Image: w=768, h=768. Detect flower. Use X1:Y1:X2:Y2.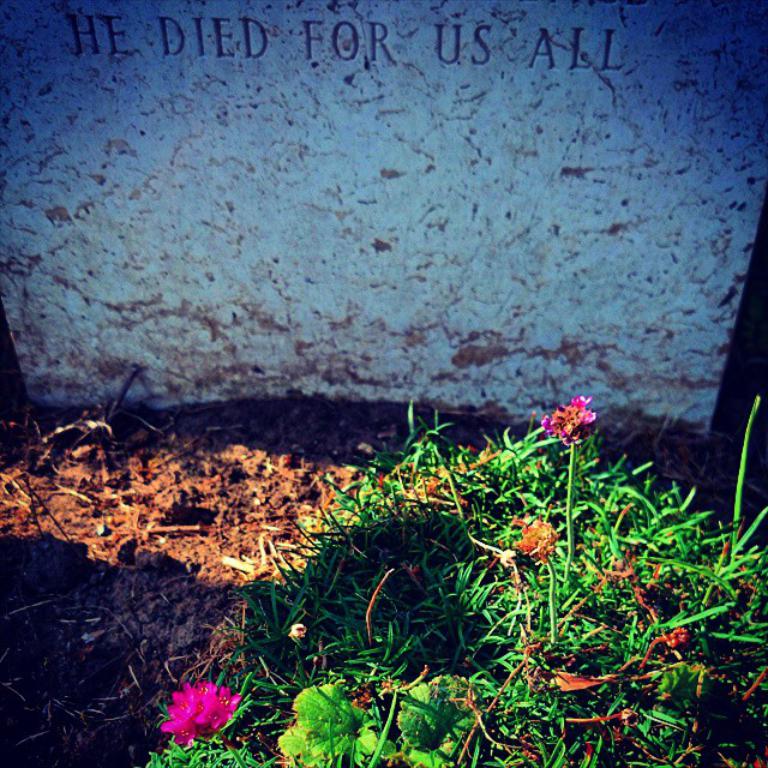
157:684:242:744.
